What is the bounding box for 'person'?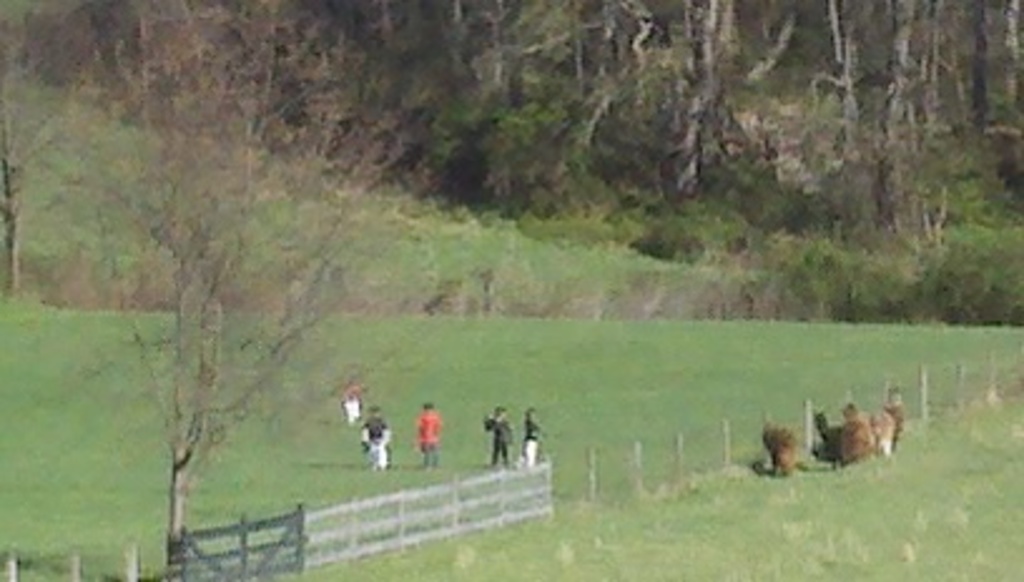
bbox=[344, 379, 364, 419].
